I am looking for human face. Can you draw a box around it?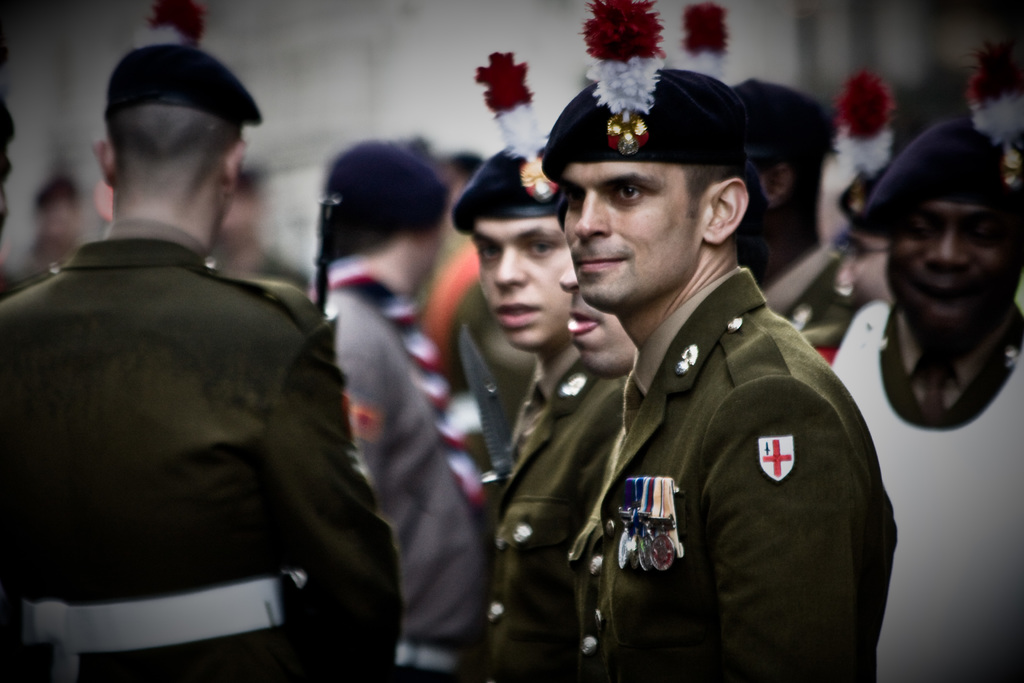
Sure, the bounding box is <bbox>561, 163, 703, 298</bbox>.
